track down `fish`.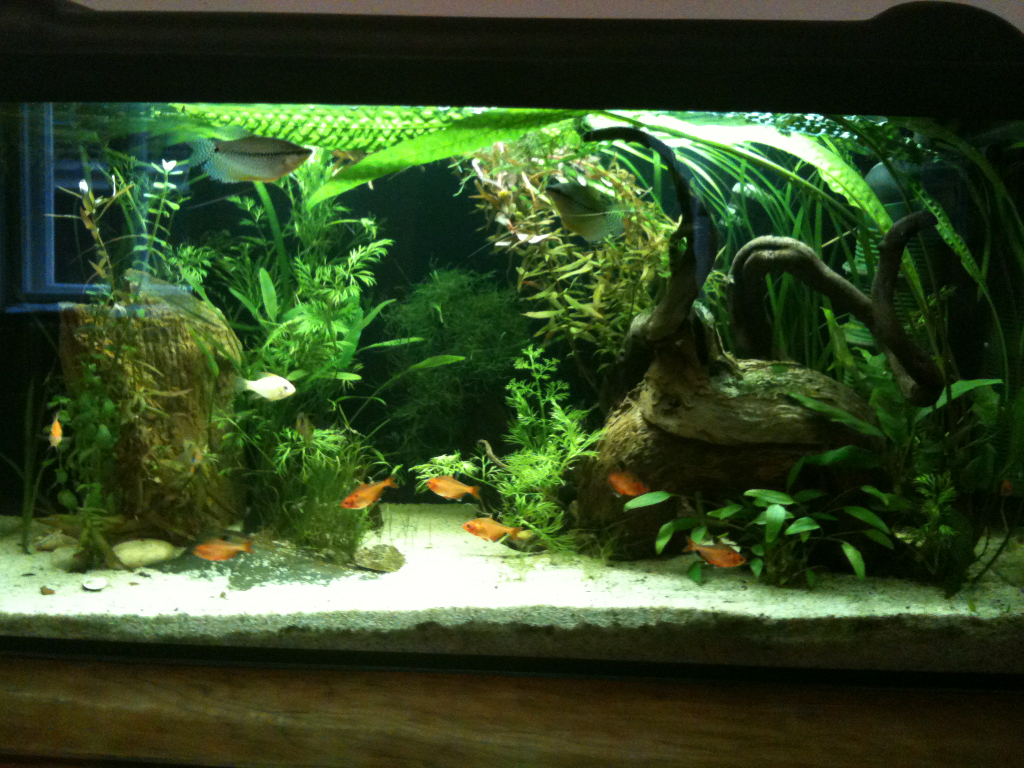
Tracked to 607/466/657/497.
